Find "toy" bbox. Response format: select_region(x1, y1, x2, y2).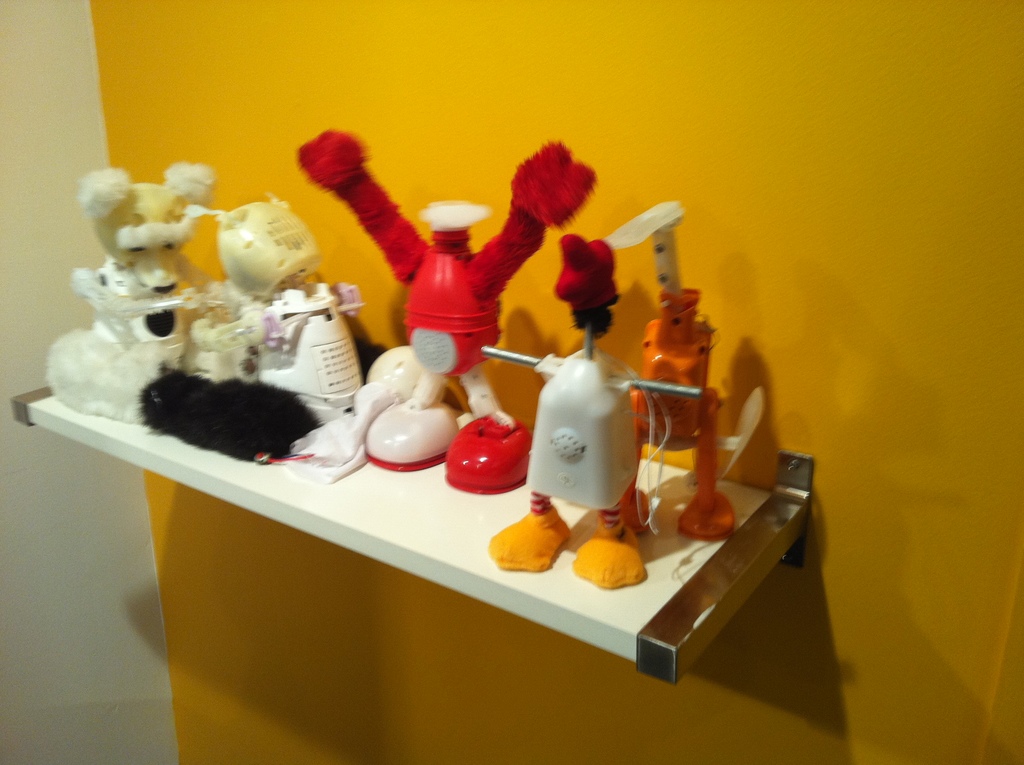
select_region(47, 165, 221, 417).
